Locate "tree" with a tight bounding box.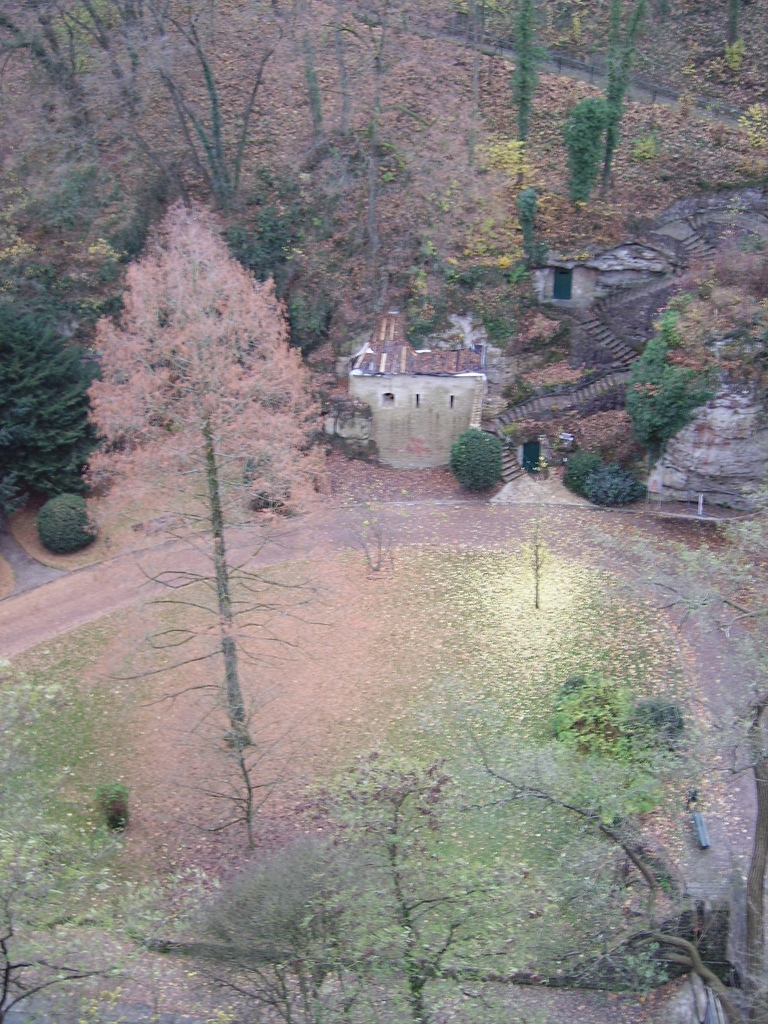
bbox(86, 0, 260, 468).
